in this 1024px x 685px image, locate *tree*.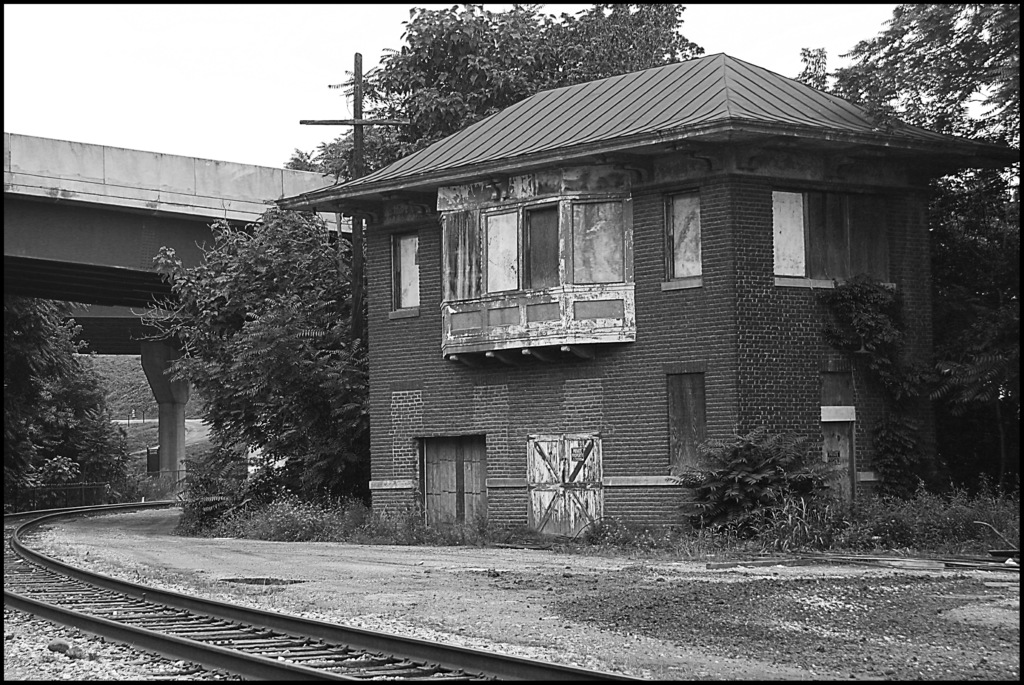
Bounding box: {"x1": 319, "y1": 0, "x2": 710, "y2": 175}.
